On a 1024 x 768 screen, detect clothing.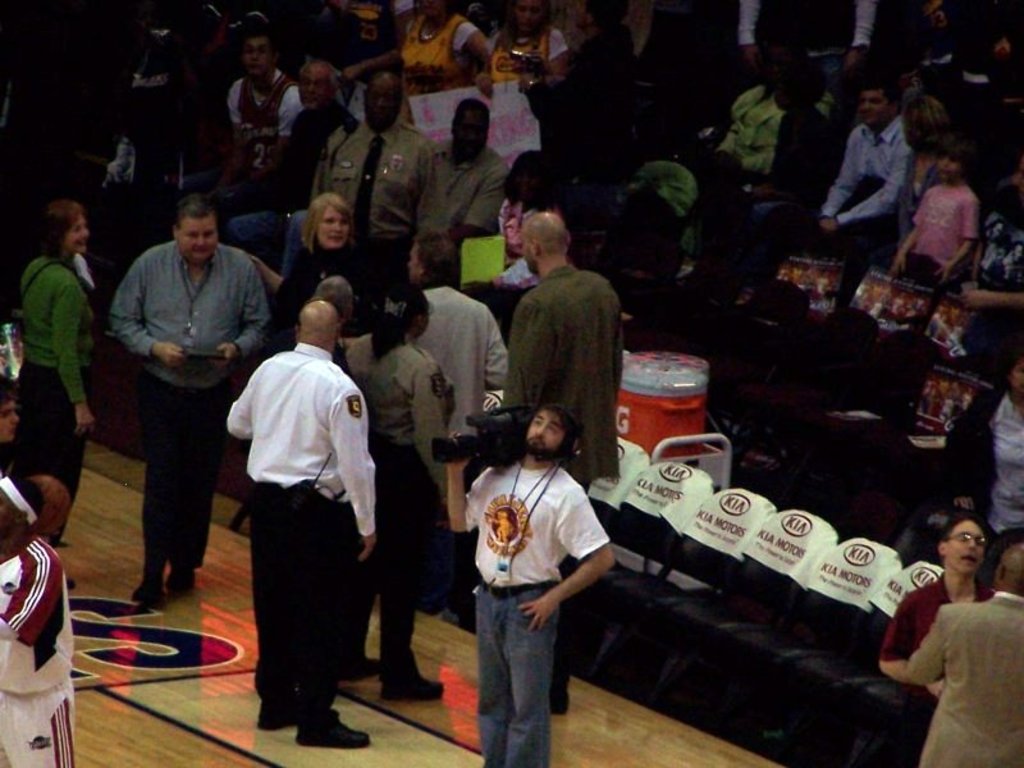
[x1=412, y1=143, x2=506, y2=236].
